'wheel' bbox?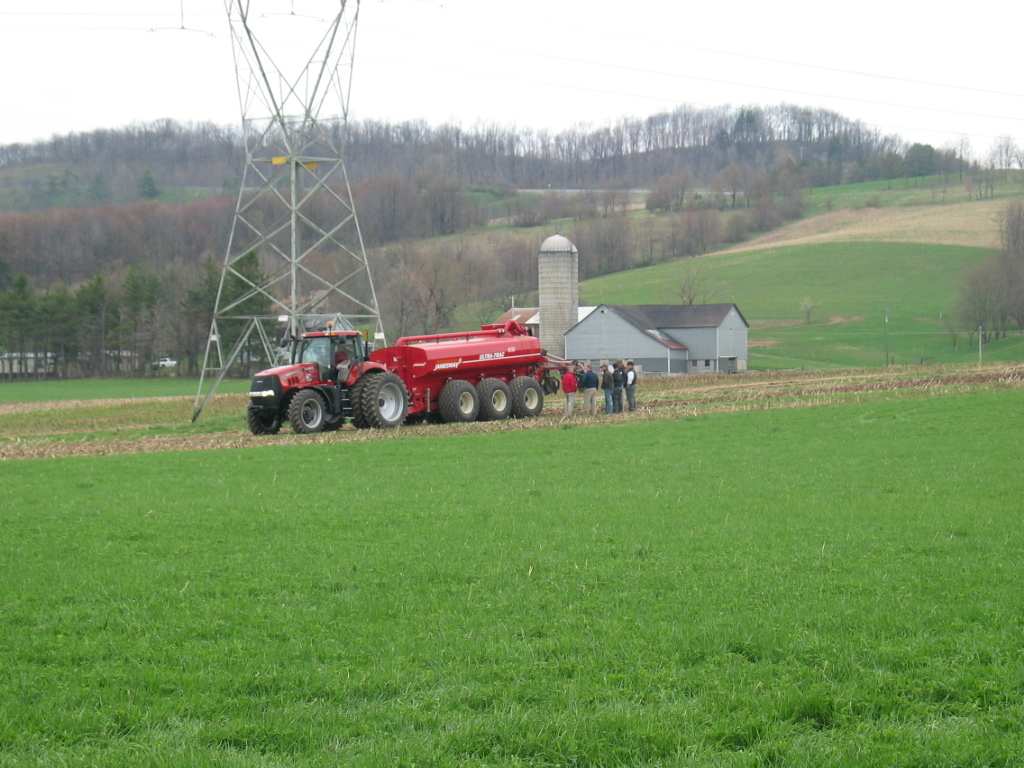
[x1=245, y1=403, x2=283, y2=434]
